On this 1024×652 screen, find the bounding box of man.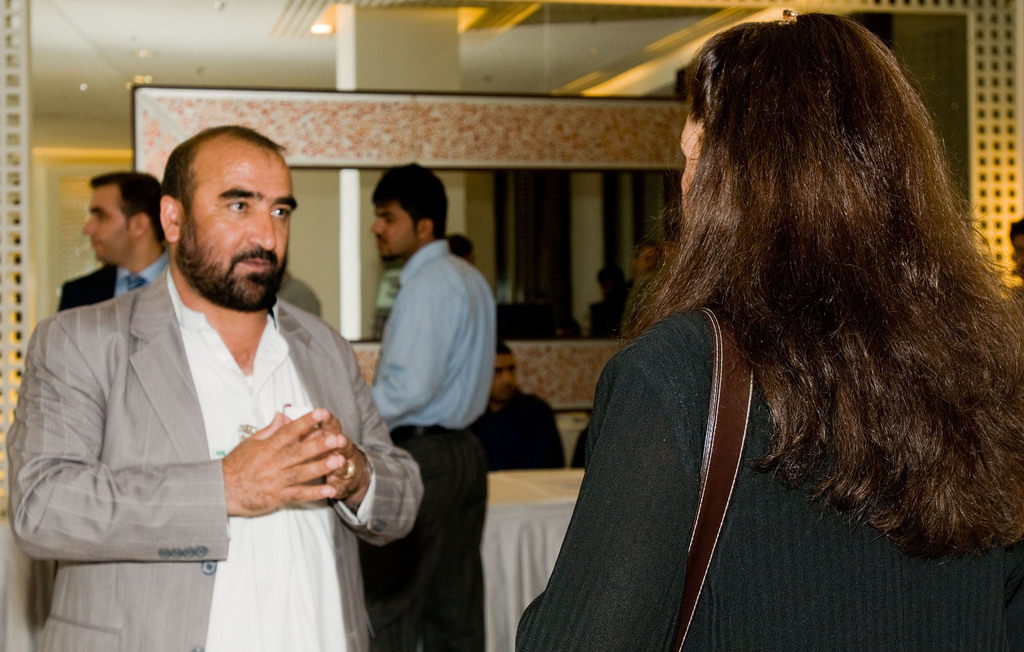
Bounding box: [x1=451, y1=229, x2=476, y2=259].
